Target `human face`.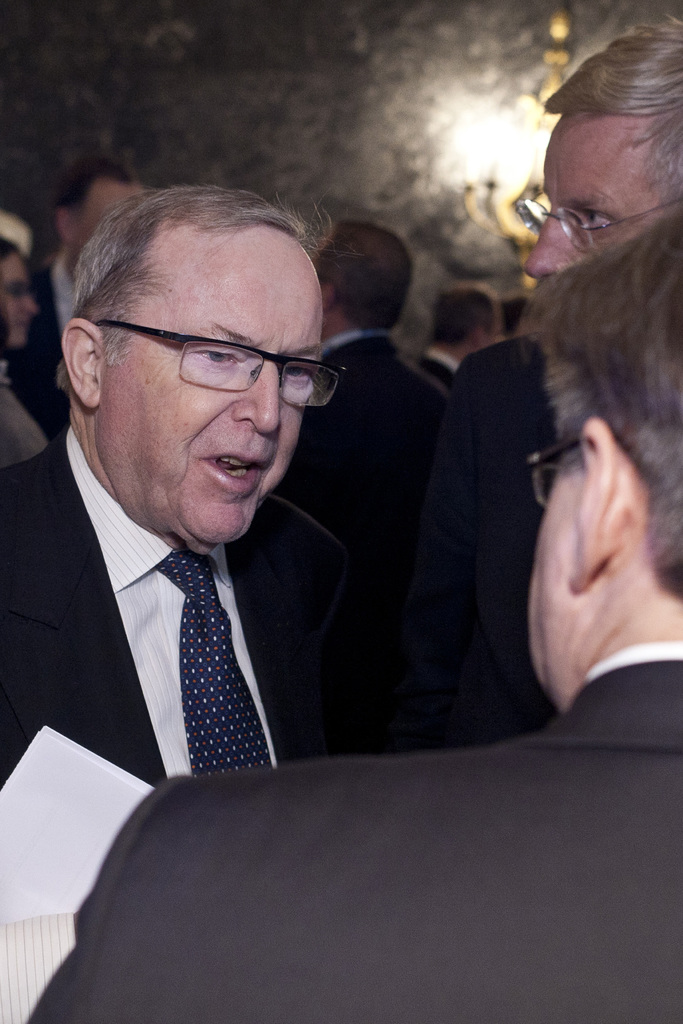
Target region: rect(97, 237, 342, 547).
